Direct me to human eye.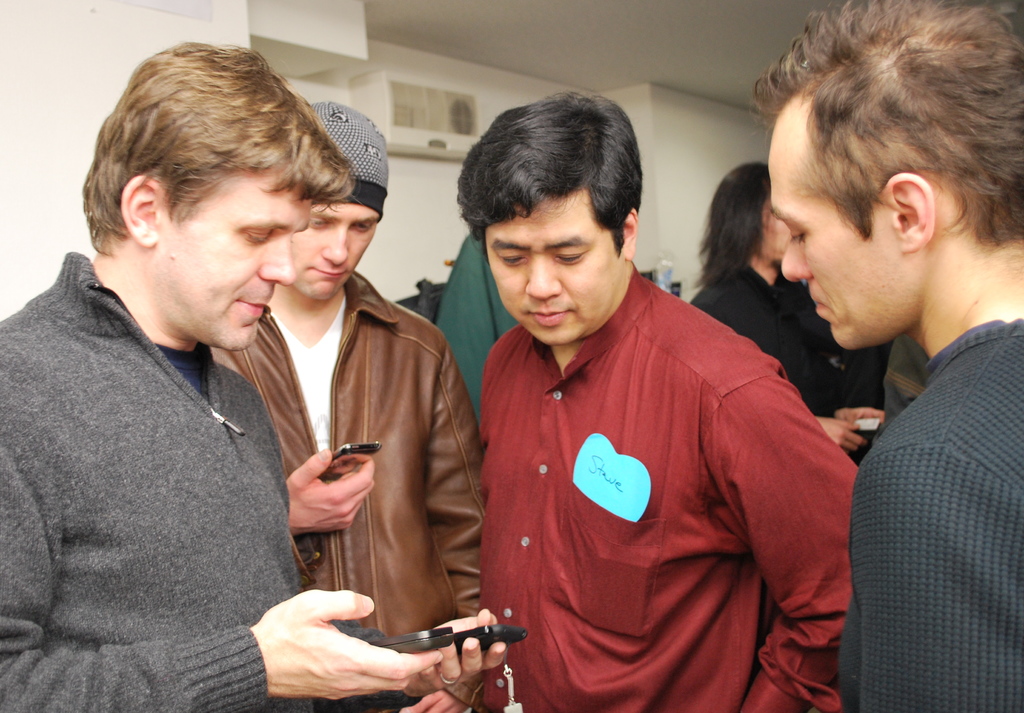
Direction: <region>785, 222, 804, 244</region>.
